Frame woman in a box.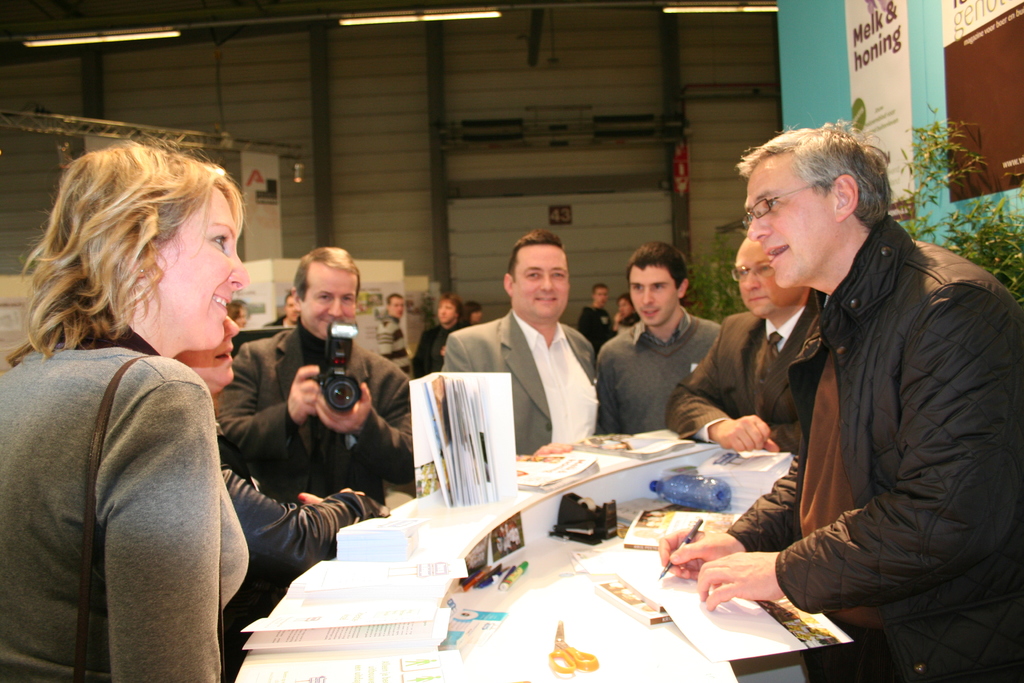
crop(0, 132, 269, 672).
